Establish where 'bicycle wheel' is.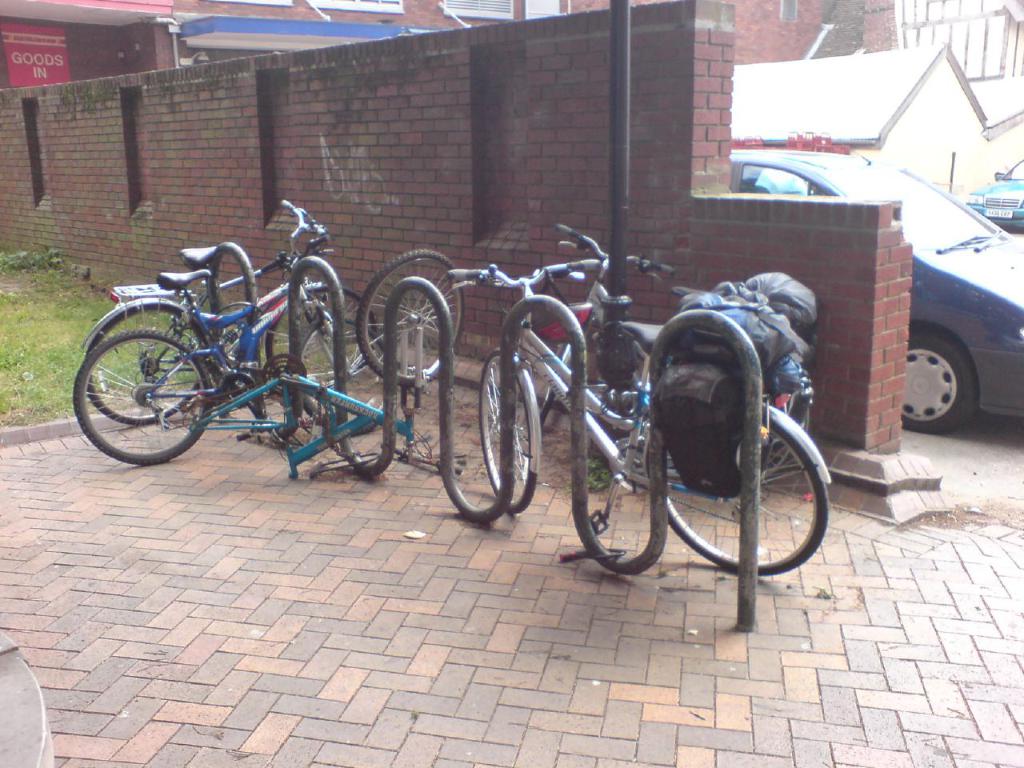
Established at bbox=[356, 250, 464, 386].
